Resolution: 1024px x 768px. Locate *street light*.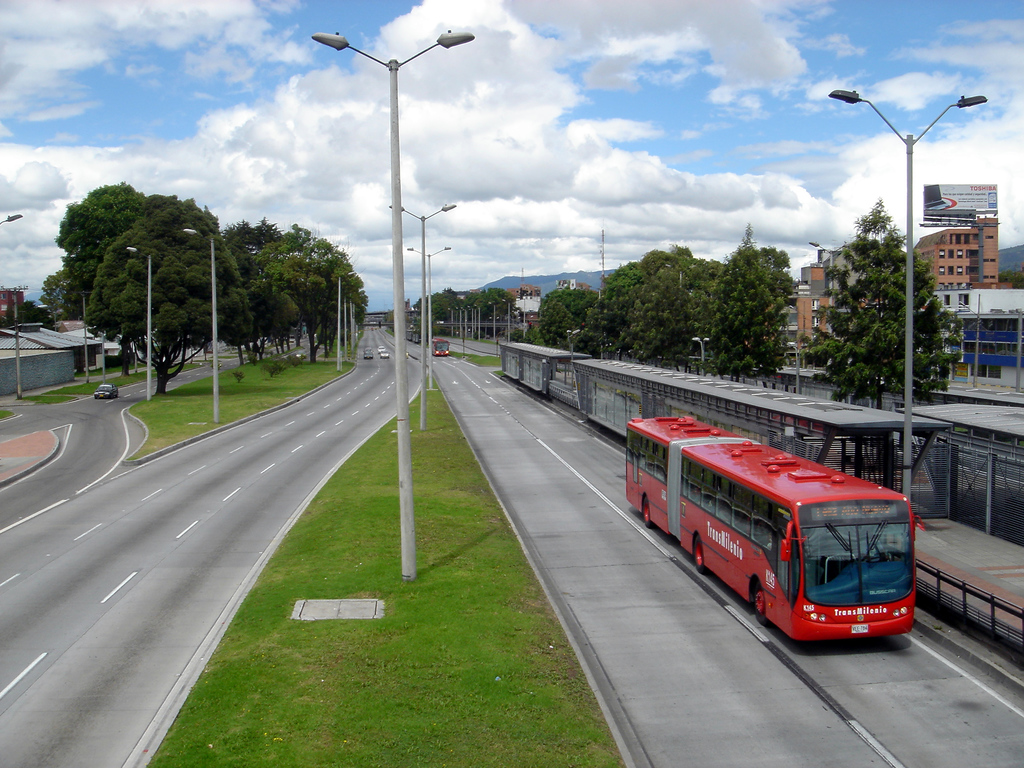
(left=500, top=299, right=513, bottom=341).
